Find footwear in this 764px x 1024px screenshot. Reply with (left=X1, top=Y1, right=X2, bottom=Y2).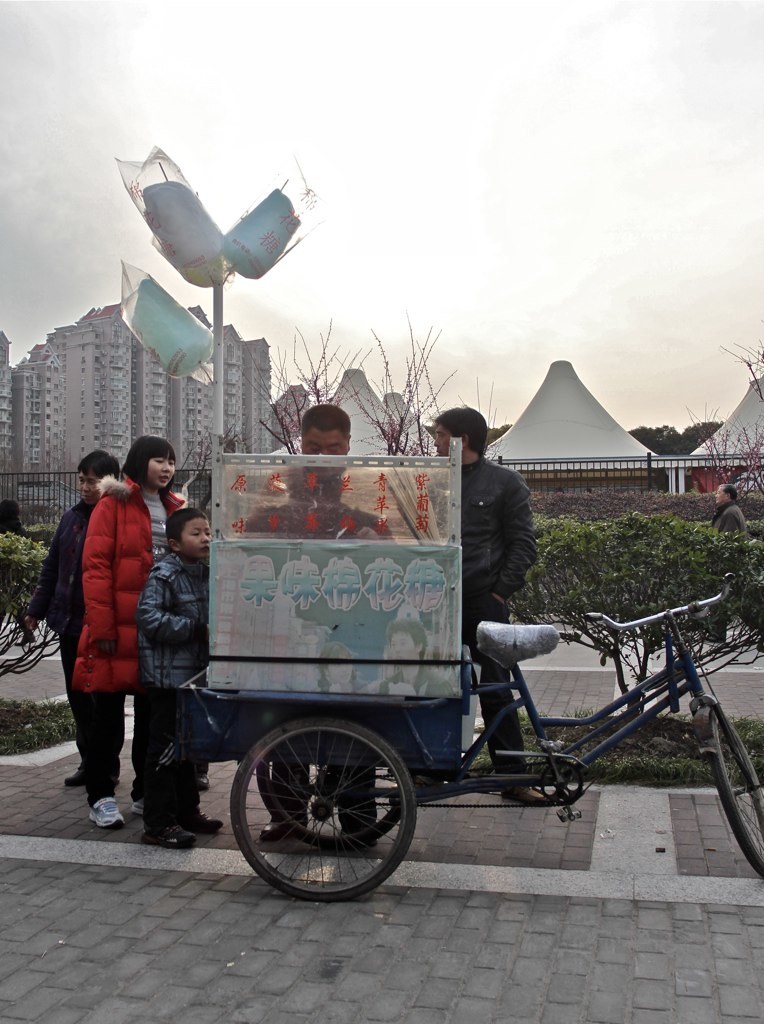
(left=196, top=774, right=215, bottom=789).
